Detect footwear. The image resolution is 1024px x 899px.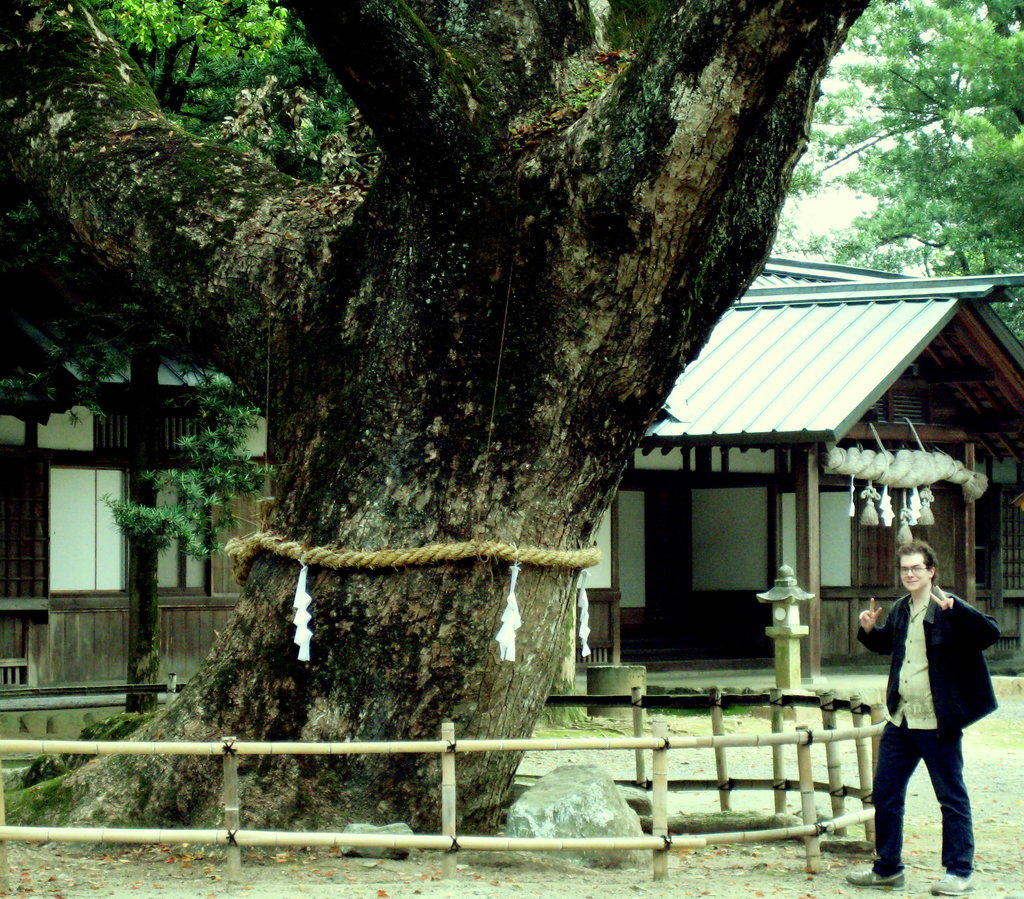
(left=931, top=874, right=977, bottom=898).
